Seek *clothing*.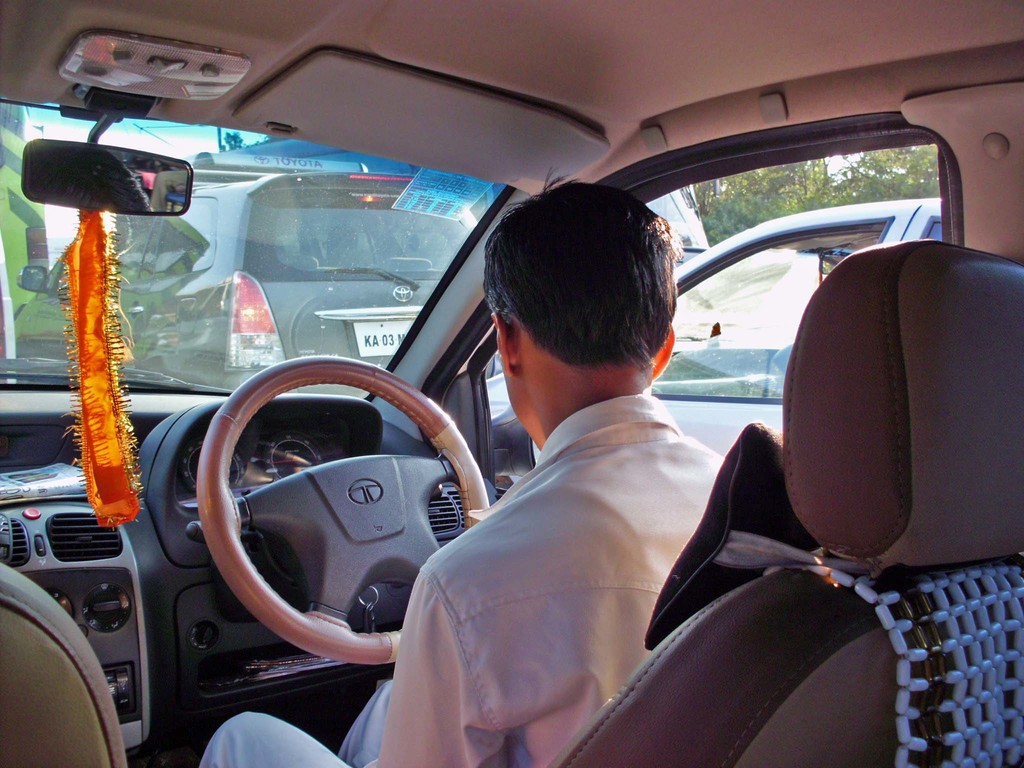
box=[195, 394, 732, 767].
